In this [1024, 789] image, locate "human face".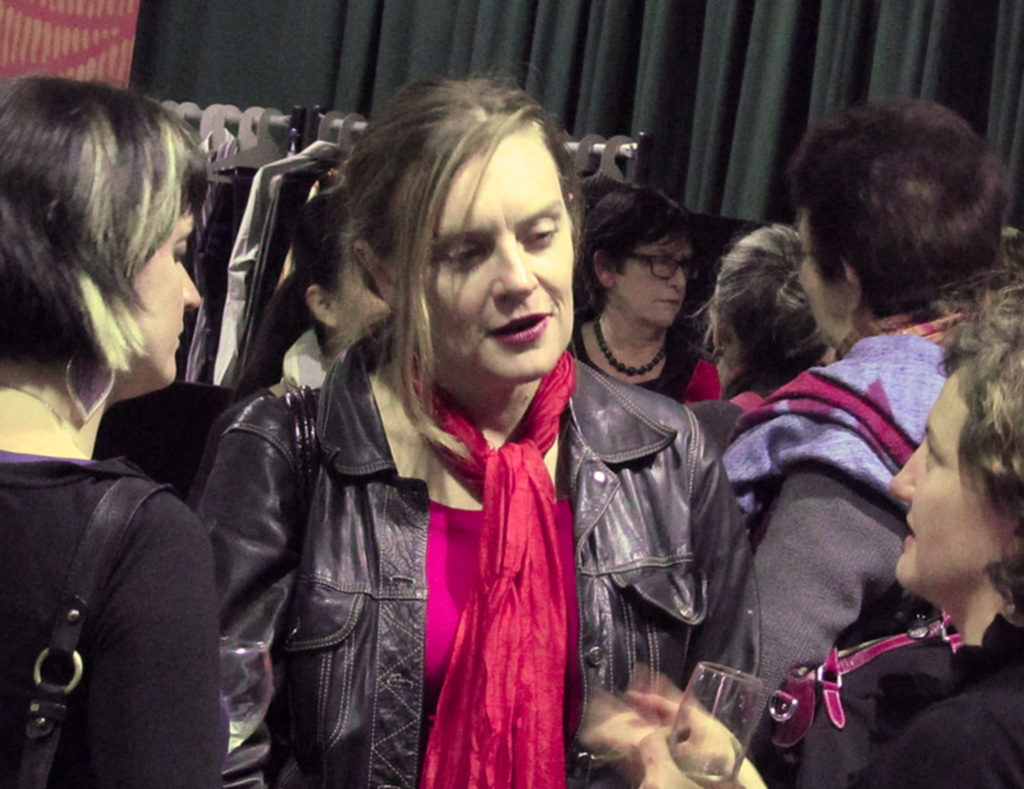
Bounding box: bbox(119, 182, 205, 380).
